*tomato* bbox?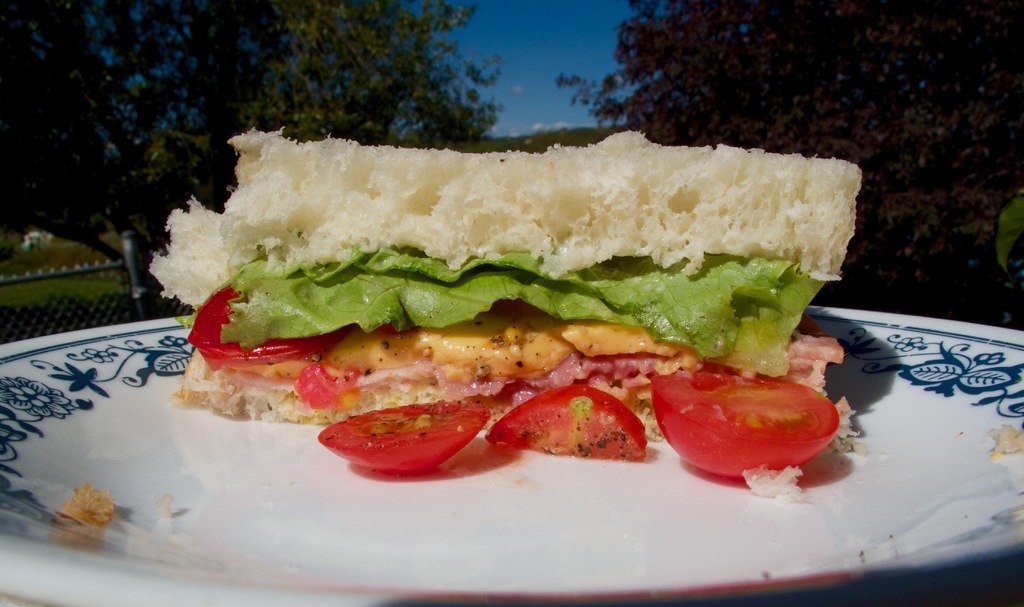
<box>317,394,493,473</box>
